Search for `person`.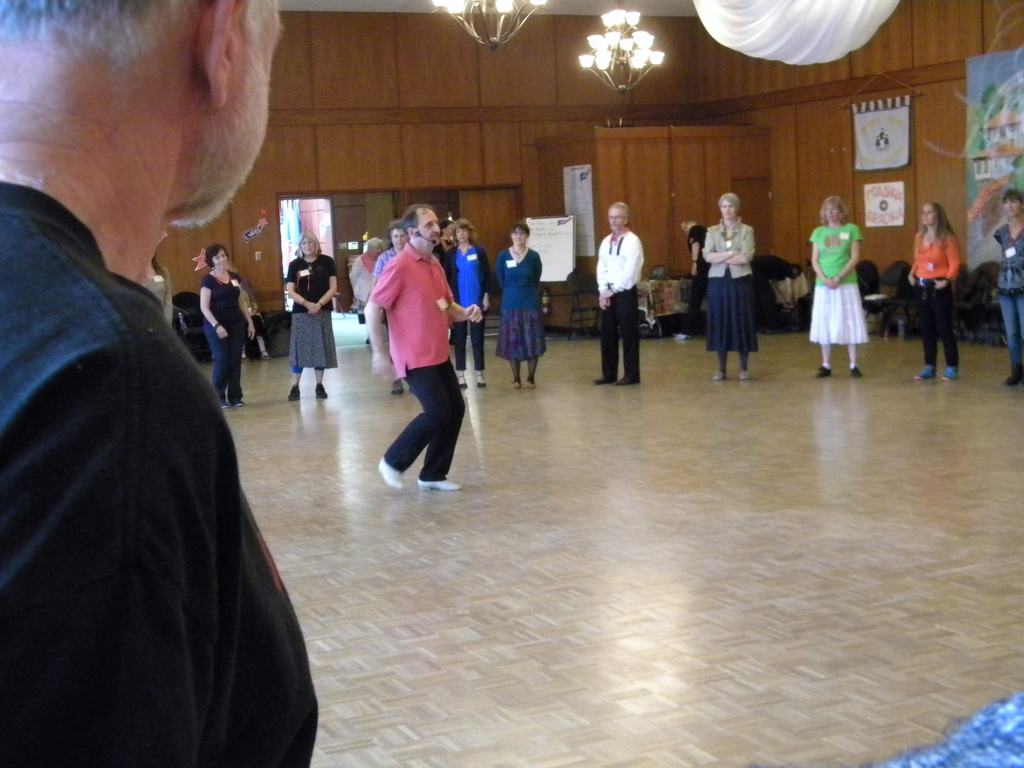
Found at <bbox>347, 237, 385, 344</bbox>.
